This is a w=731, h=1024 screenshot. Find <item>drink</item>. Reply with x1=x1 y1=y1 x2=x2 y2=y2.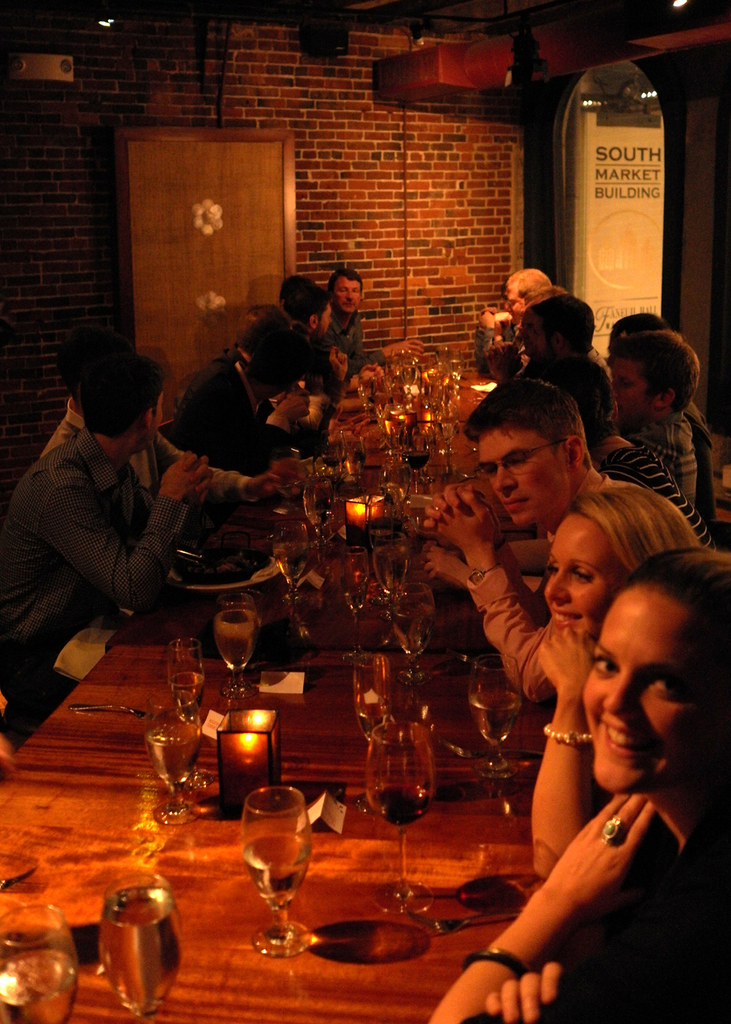
x1=217 y1=613 x2=252 y2=668.
